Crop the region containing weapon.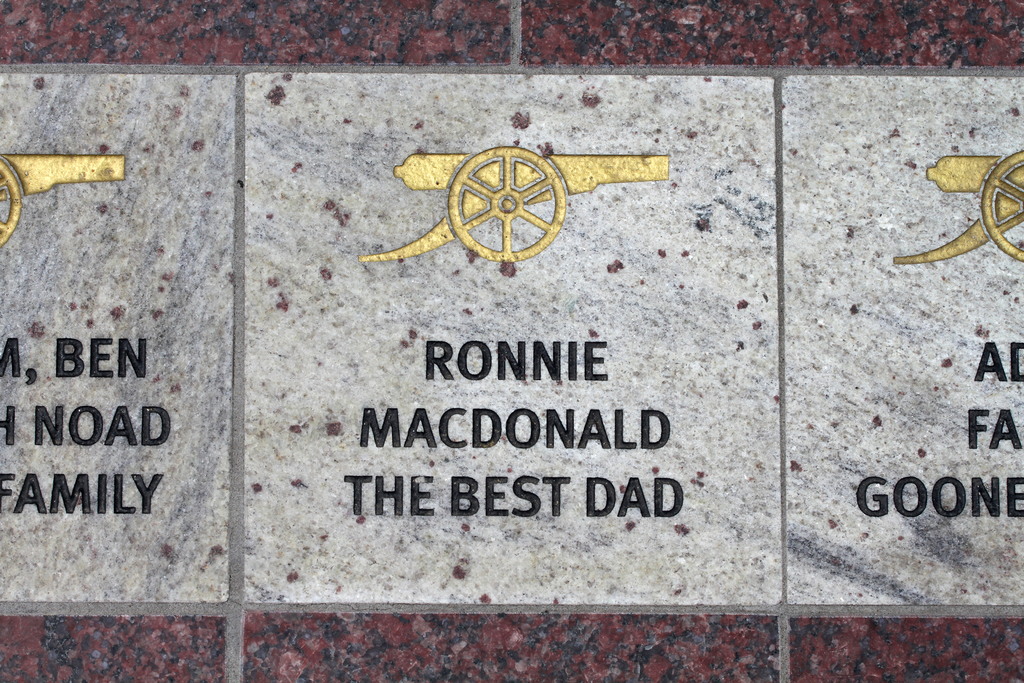
Crop region: bbox(378, 122, 693, 276).
